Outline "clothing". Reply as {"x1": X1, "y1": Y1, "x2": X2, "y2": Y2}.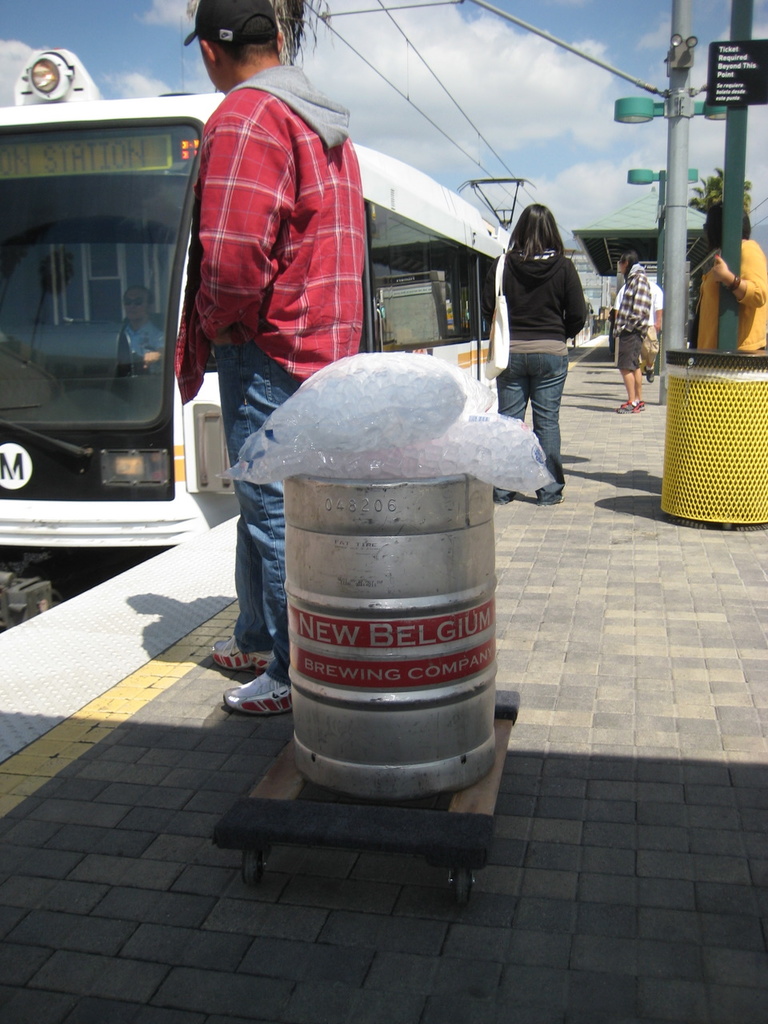
{"x1": 479, "y1": 223, "x2": 592, "y2": 486}.
